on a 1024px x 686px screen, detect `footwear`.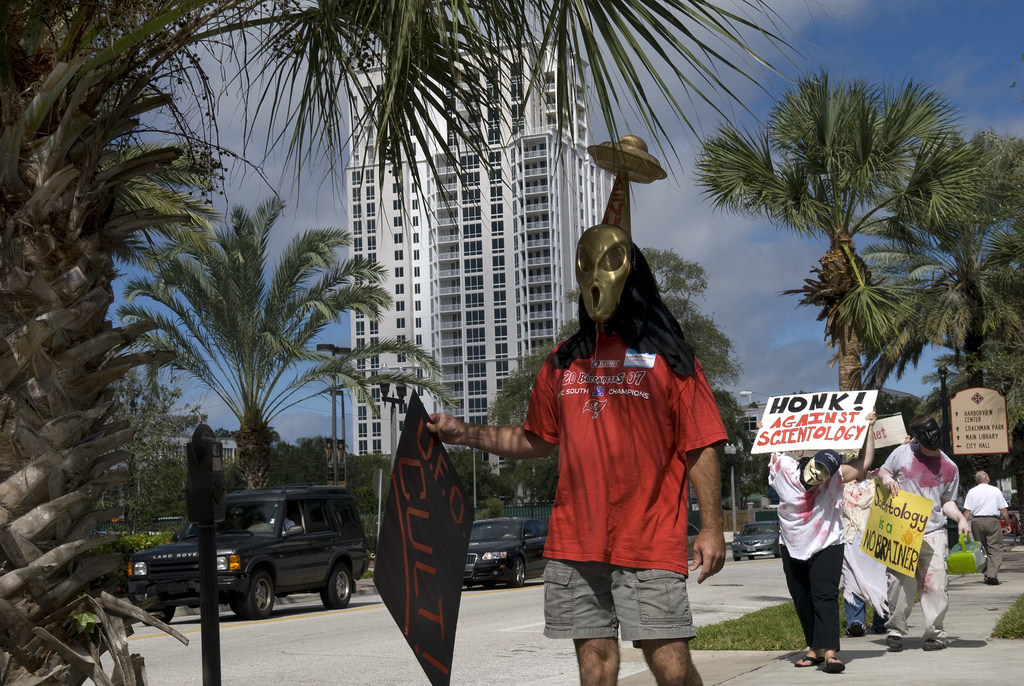
box(990, 575, 1012, 586).
